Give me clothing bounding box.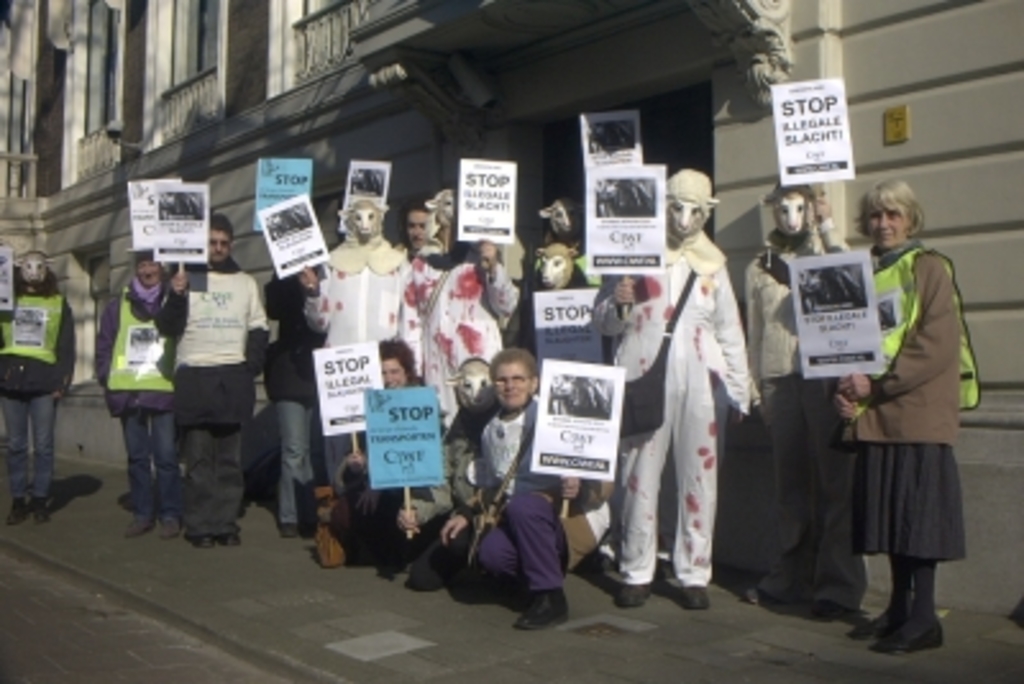
87/284/182/512.
